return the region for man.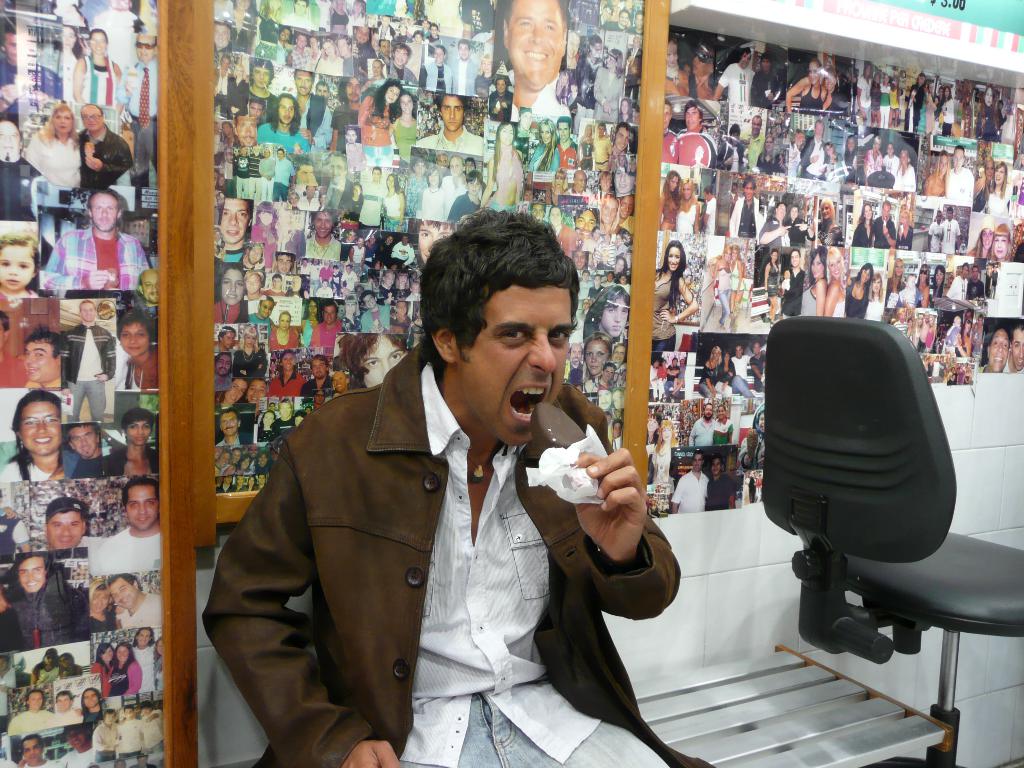
293/69/329/150.
